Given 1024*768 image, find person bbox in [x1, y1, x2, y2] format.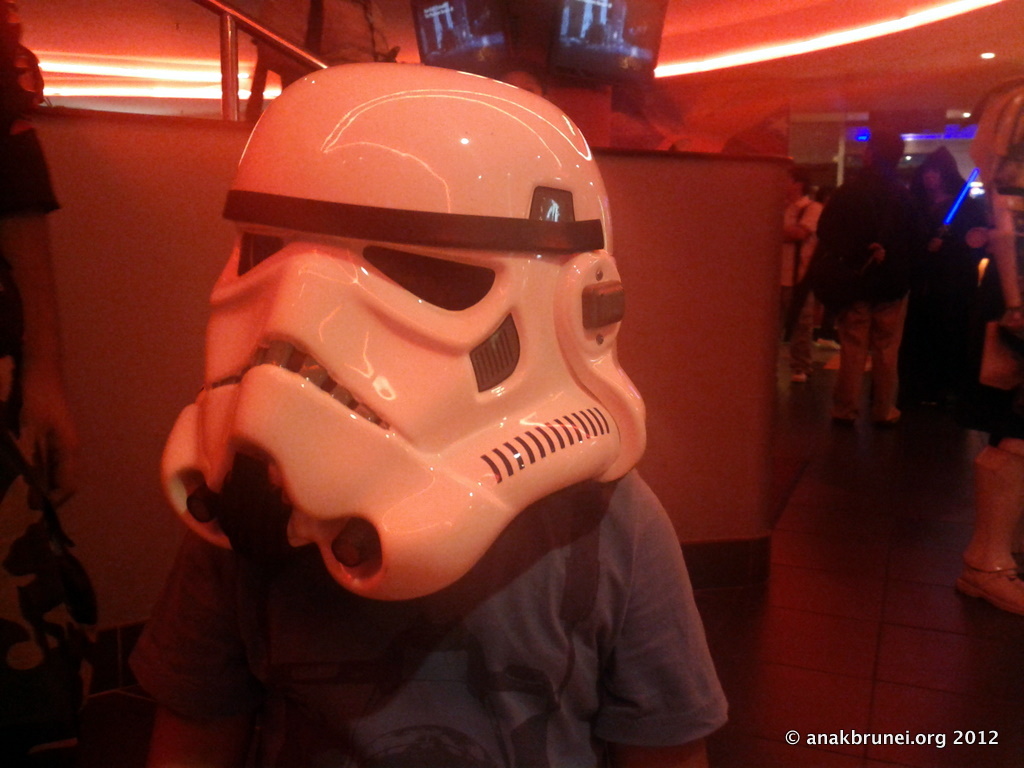
[0, 0, 86, 680].
